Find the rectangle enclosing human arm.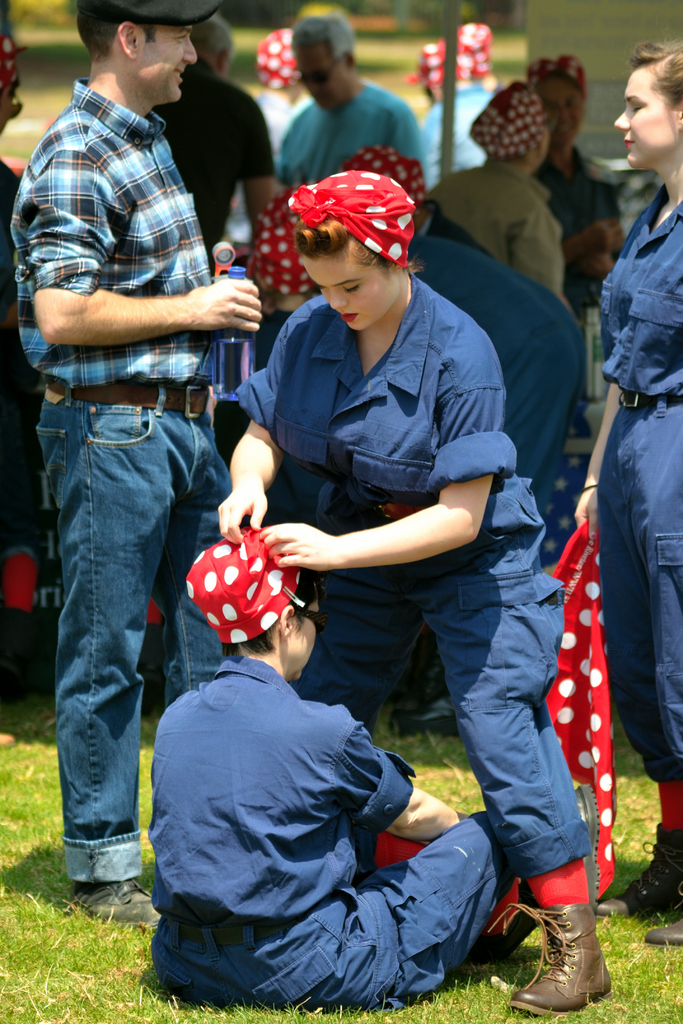
Rect(406, 166, 463, 225).
